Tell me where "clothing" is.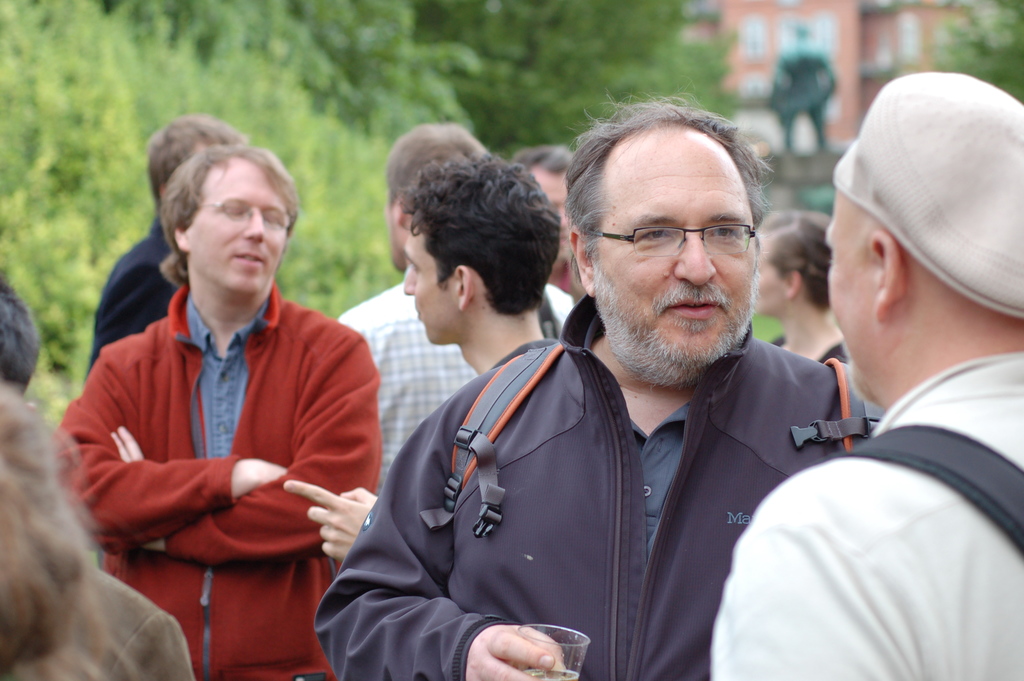
"clothing" is at 66,193,372,648.
